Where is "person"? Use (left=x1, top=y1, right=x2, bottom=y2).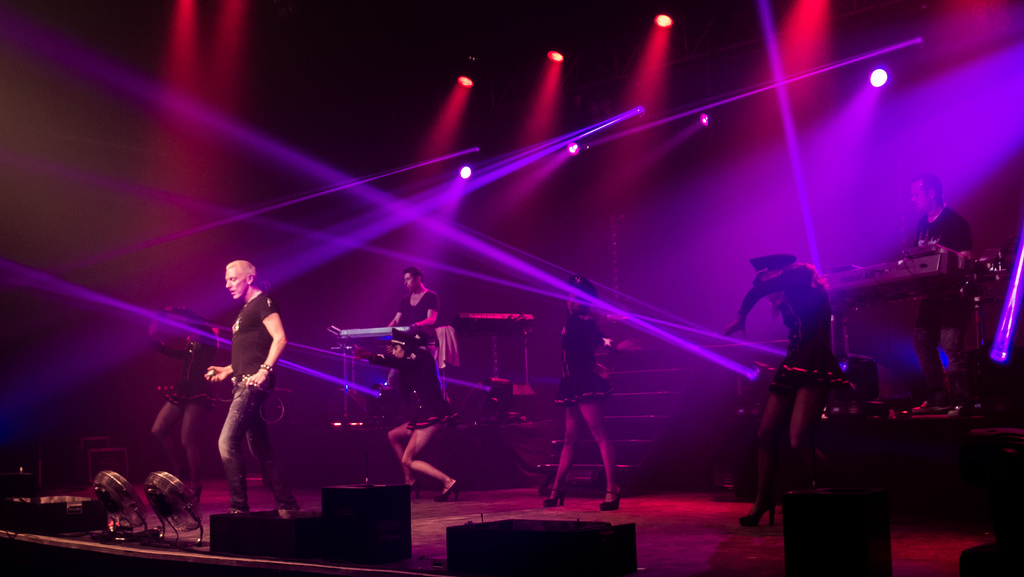
(left=196, top=248, right=280, bottom=532).
